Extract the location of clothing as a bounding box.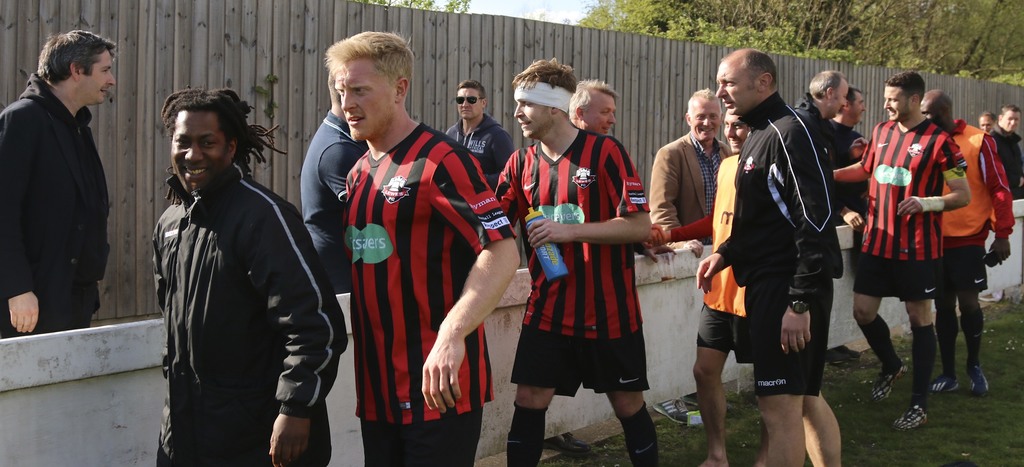
x1=938 y1=117 x2=1016 y2=294.
